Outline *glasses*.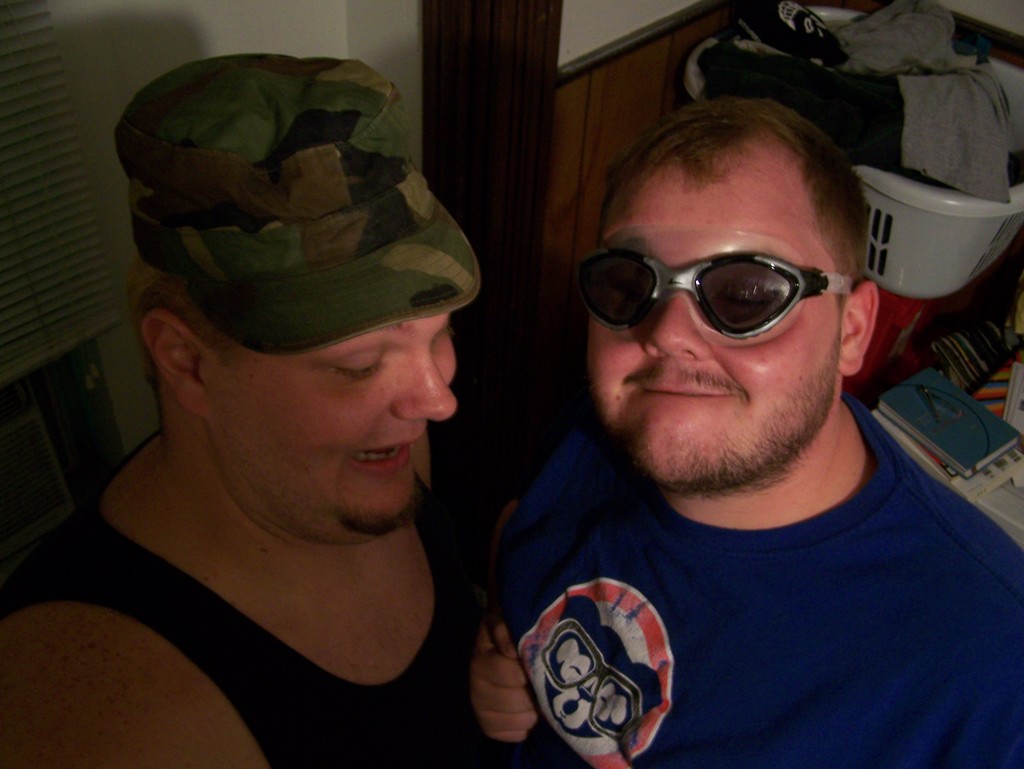
Outline: <region>566, 245, 867, 337</region>.
